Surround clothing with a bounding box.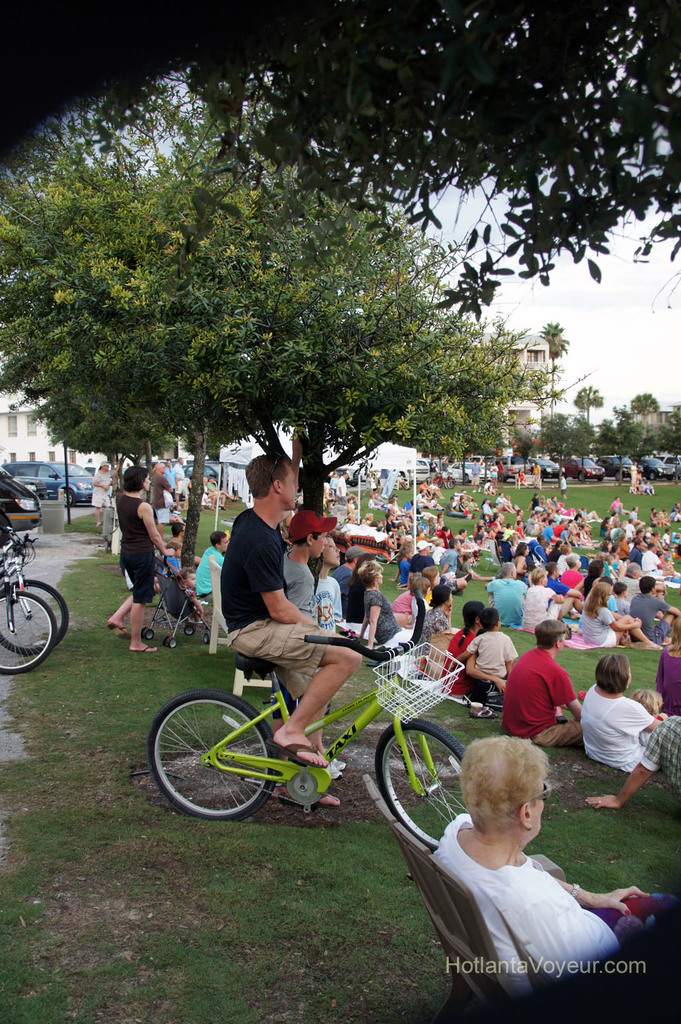
429, 467, 438, 481.
